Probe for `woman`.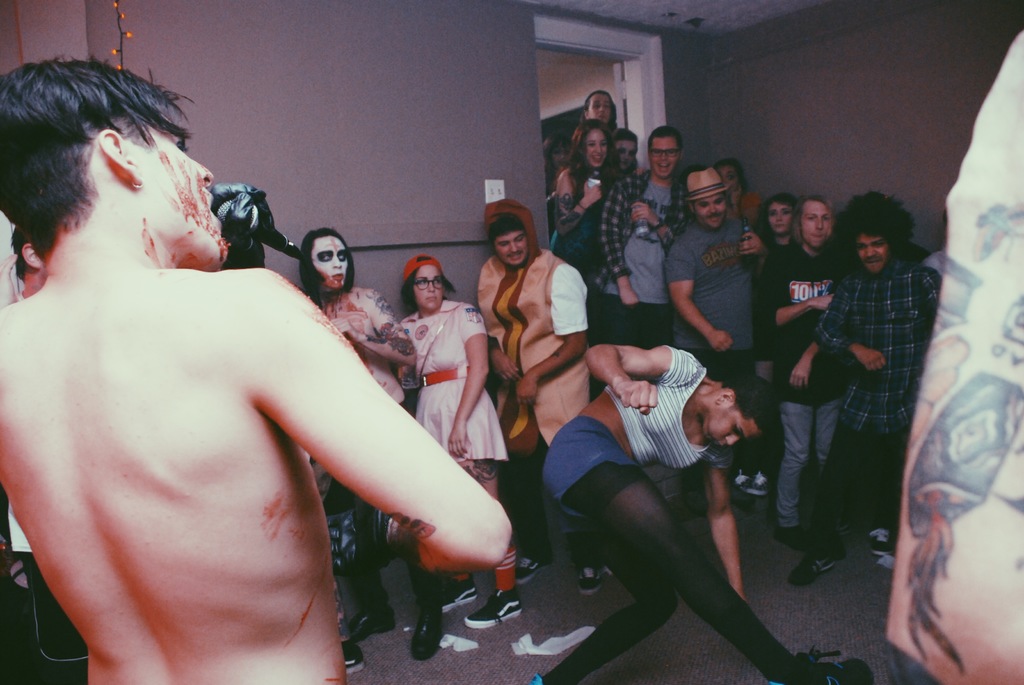
Probe result: select_region(745, 192, 805, 483).
